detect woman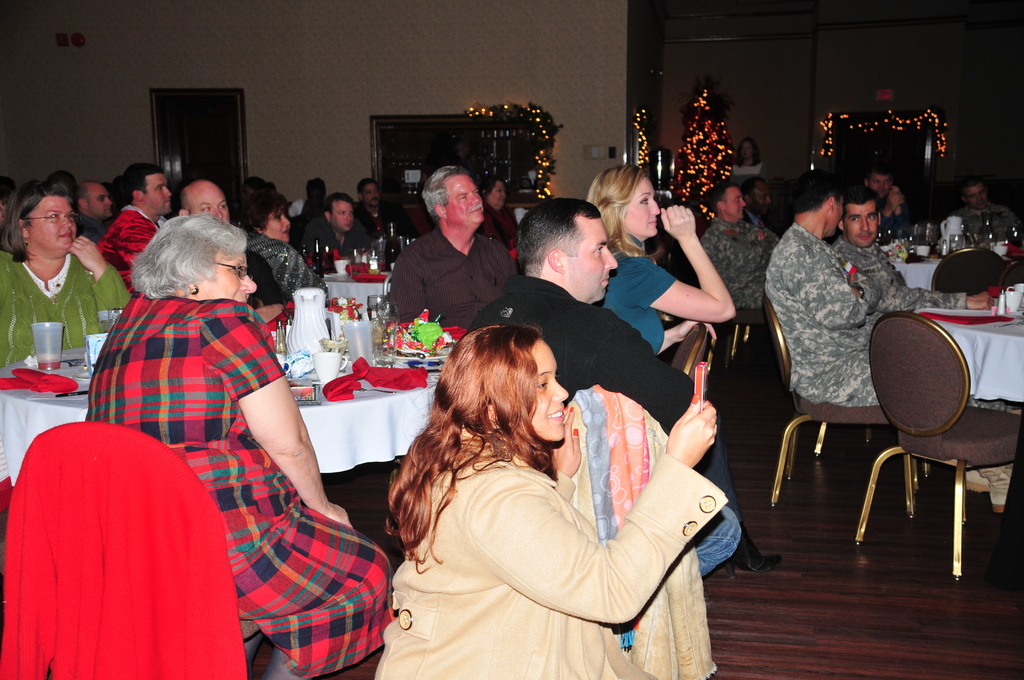
<box>241,190,337,296</box>
